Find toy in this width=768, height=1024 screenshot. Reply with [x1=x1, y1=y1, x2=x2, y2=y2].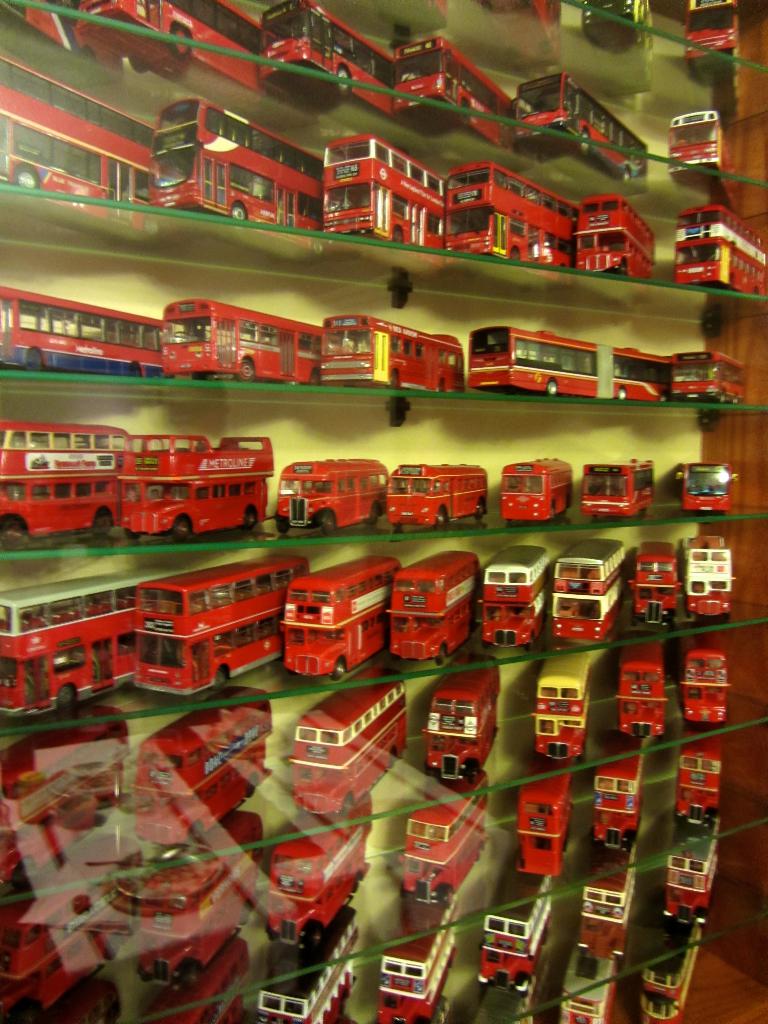
[x1=387, y1=0, x2=450, y2=35].
